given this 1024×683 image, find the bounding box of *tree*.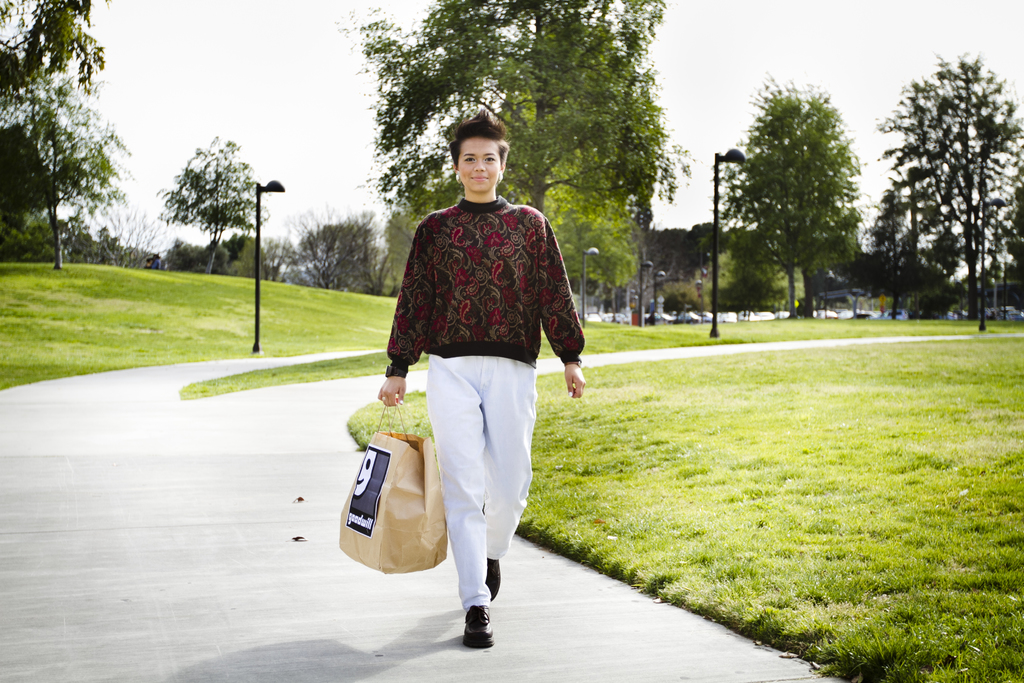
282/199/379/298.
